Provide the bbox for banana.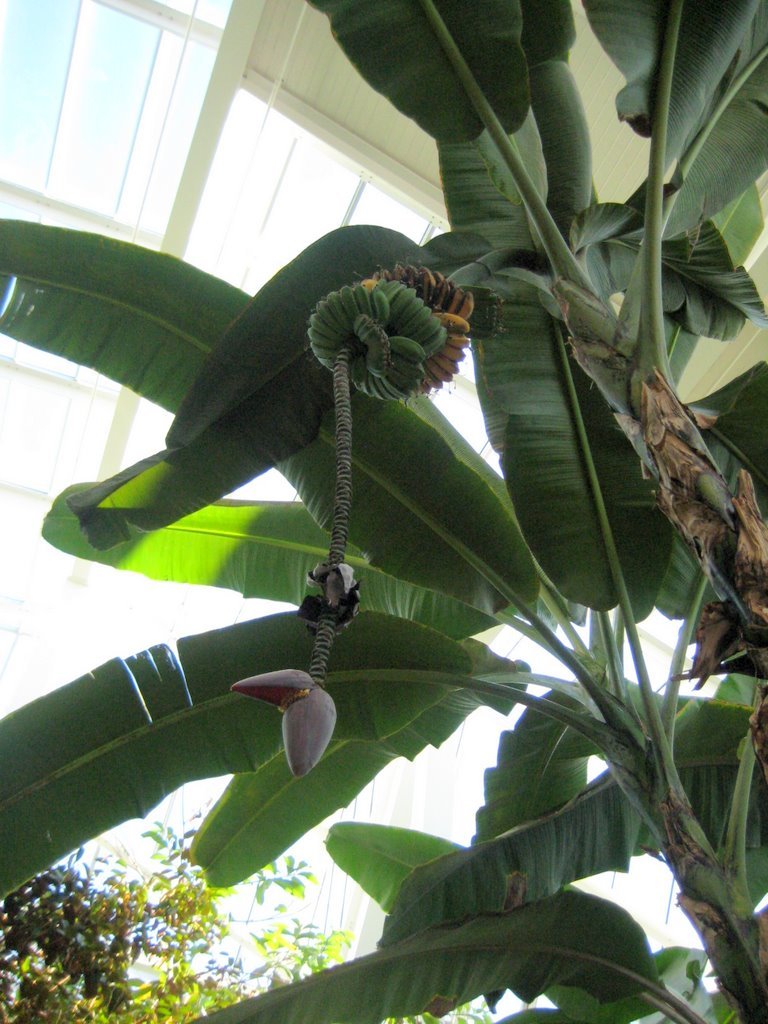
{"x1": 434, "y1": 310, "x2": 472, "y2": 331}.
